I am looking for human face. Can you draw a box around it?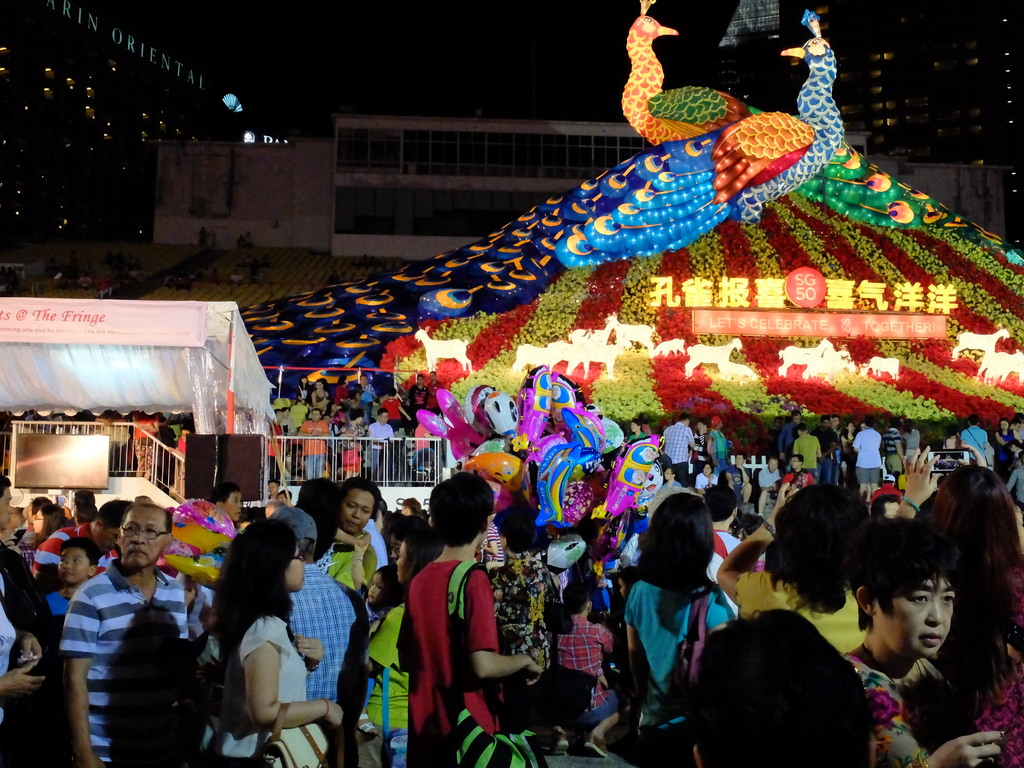
Sure, the bounding box is <box>630,422,636,433</box>.
